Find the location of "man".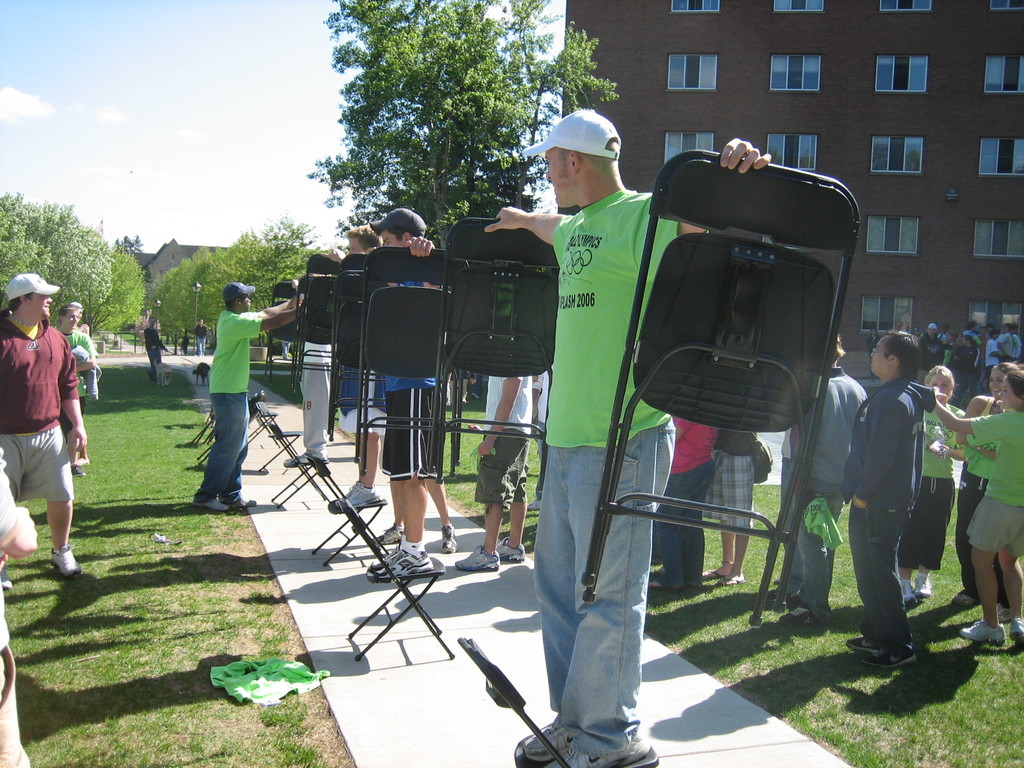
Location: left=779, top=333, right=874, bottom=626.
